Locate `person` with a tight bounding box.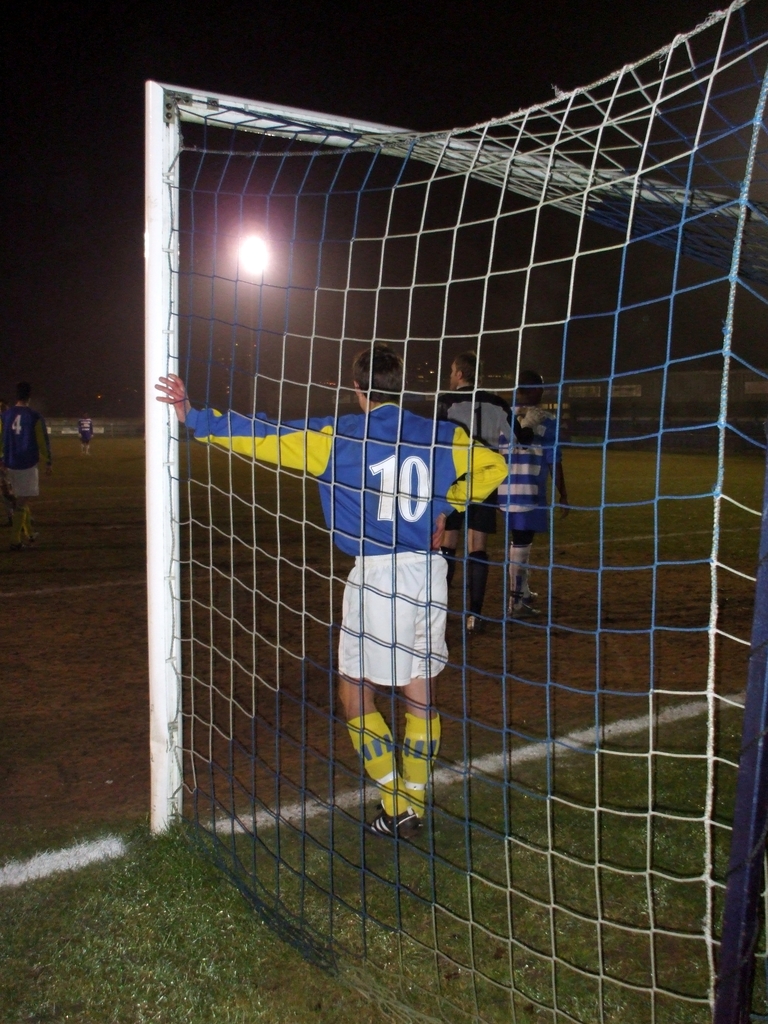
[left=154, top=340, right=508, bottom=835].
